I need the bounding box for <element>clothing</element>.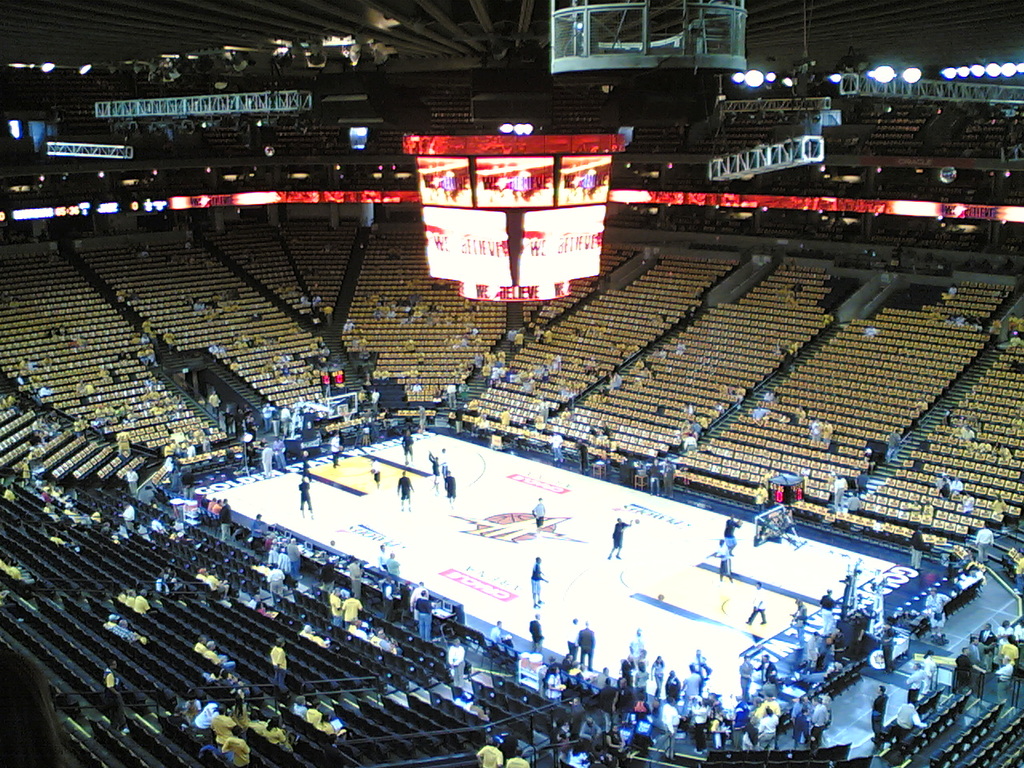
Here it is: [x1=333, y1=595, x2=339, y2=623].
